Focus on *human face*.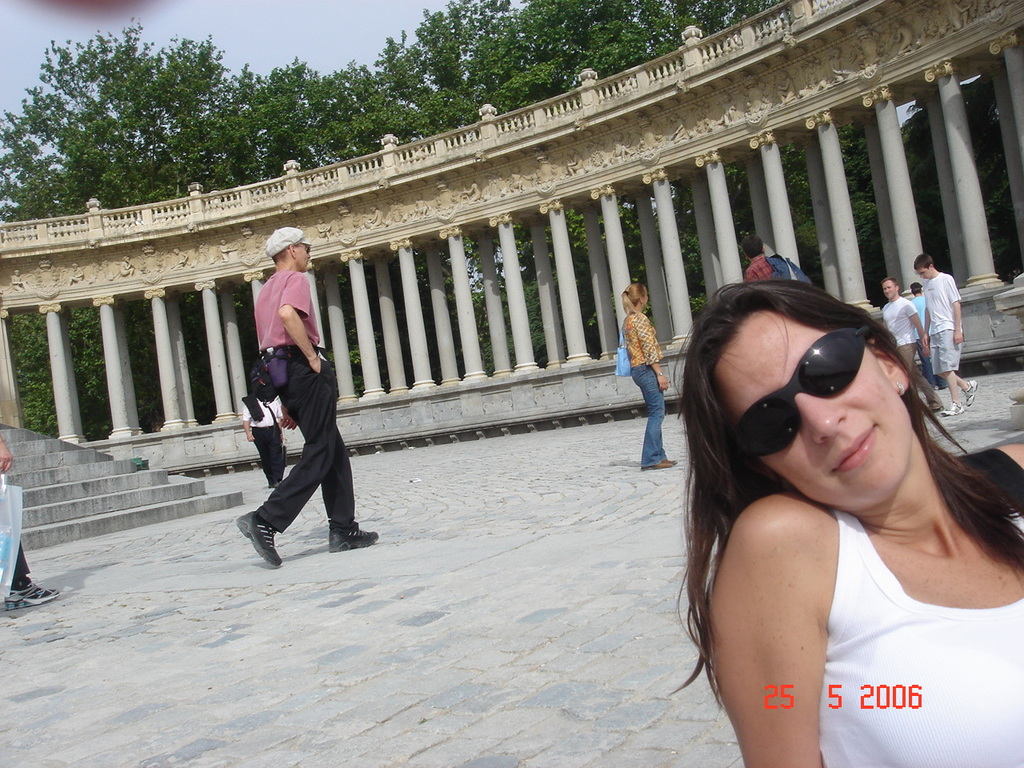
Focused at box(722, 324, 913, 502).
